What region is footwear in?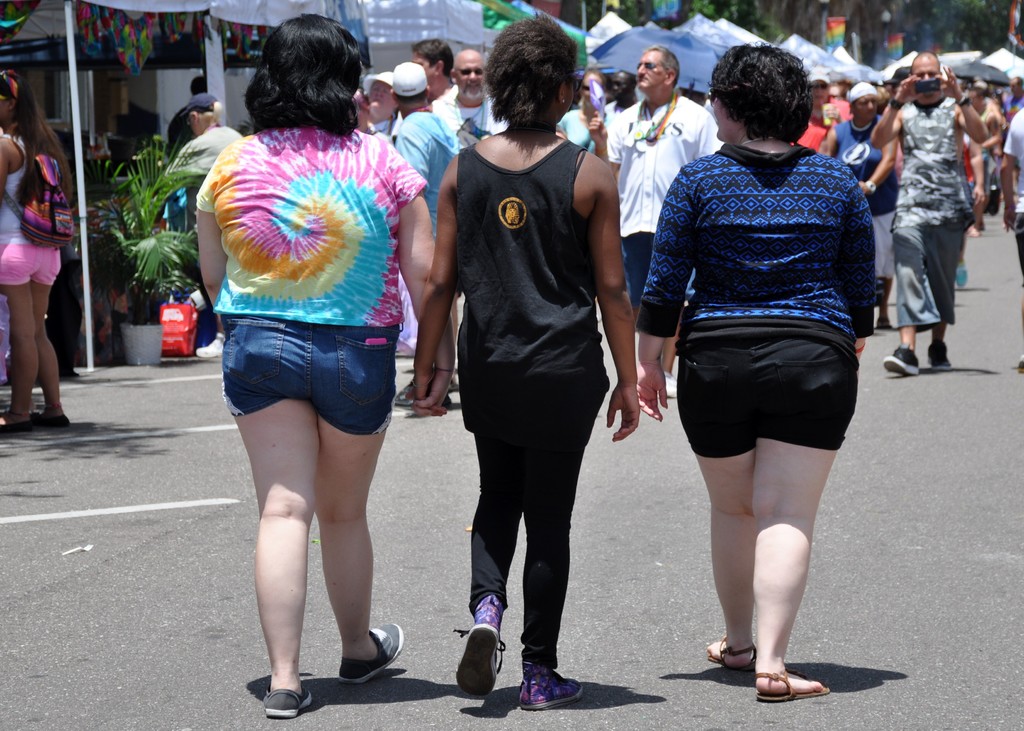
crop(748, 667, 831, 708).
